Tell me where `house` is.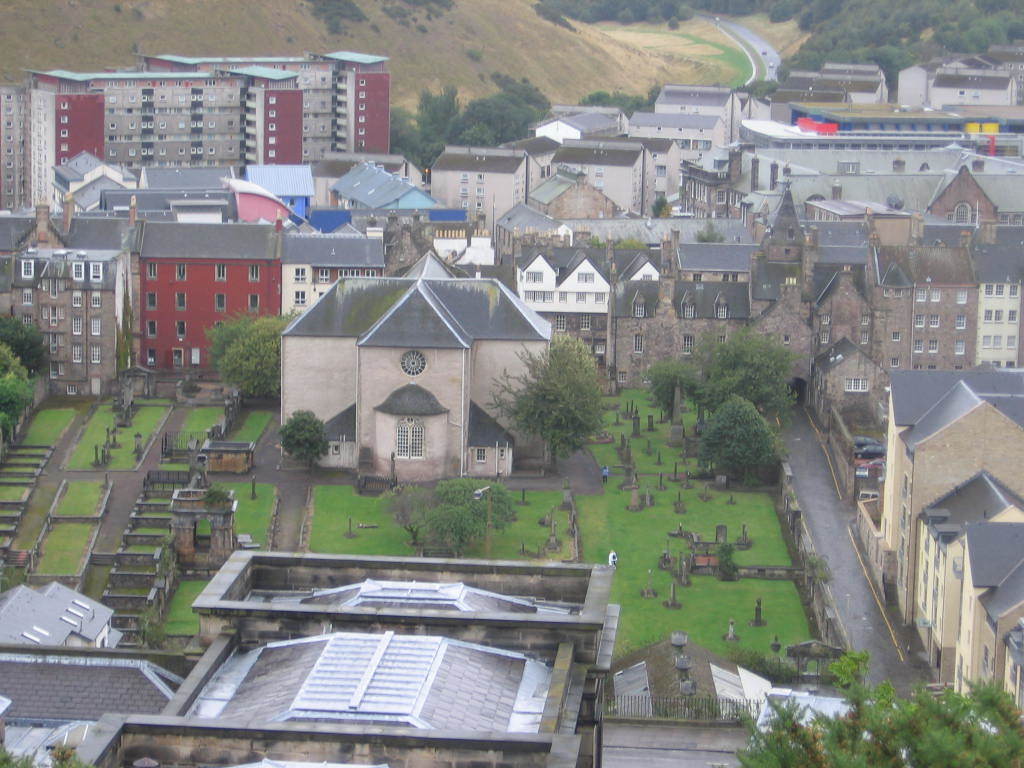
`house` is at 926/69/1014/109.
